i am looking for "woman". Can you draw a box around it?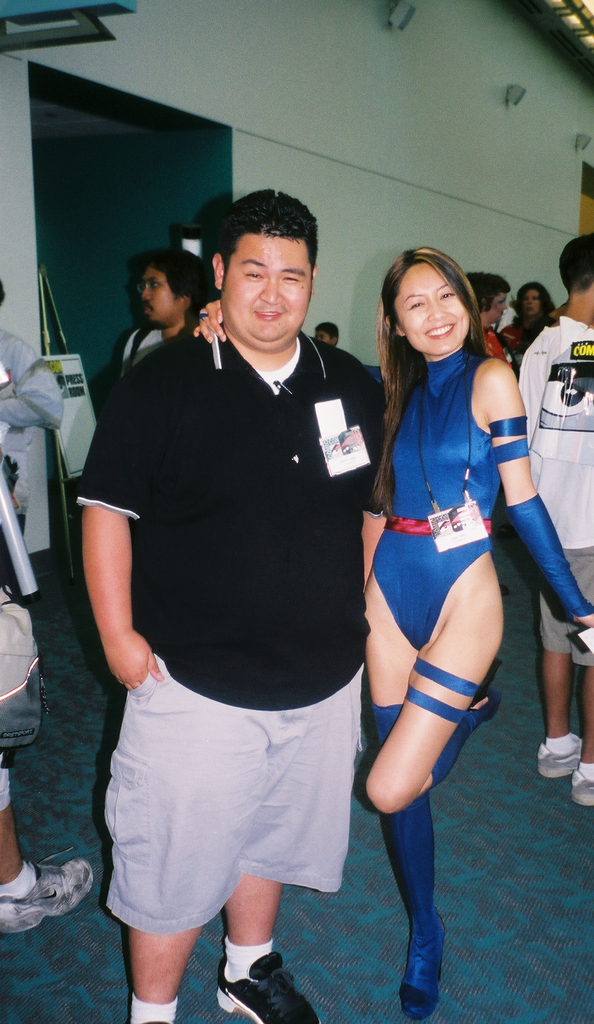
Sure, the bounding box is l=500, t=277, r=565, b=365.
